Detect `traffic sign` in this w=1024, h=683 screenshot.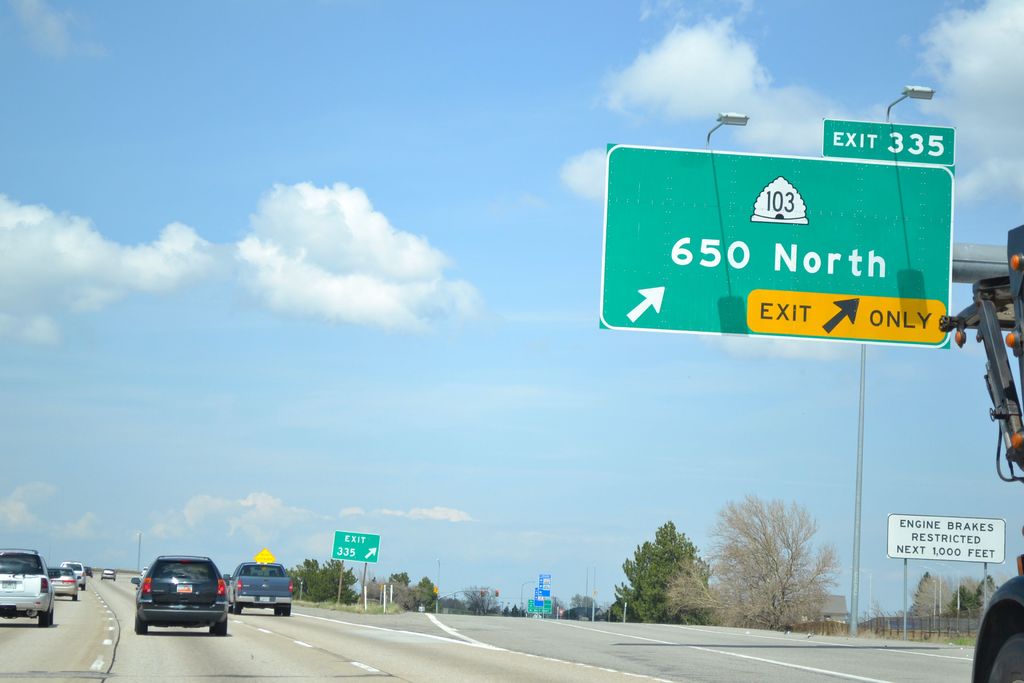
Detection: box=[601, 121, 954, 349].
